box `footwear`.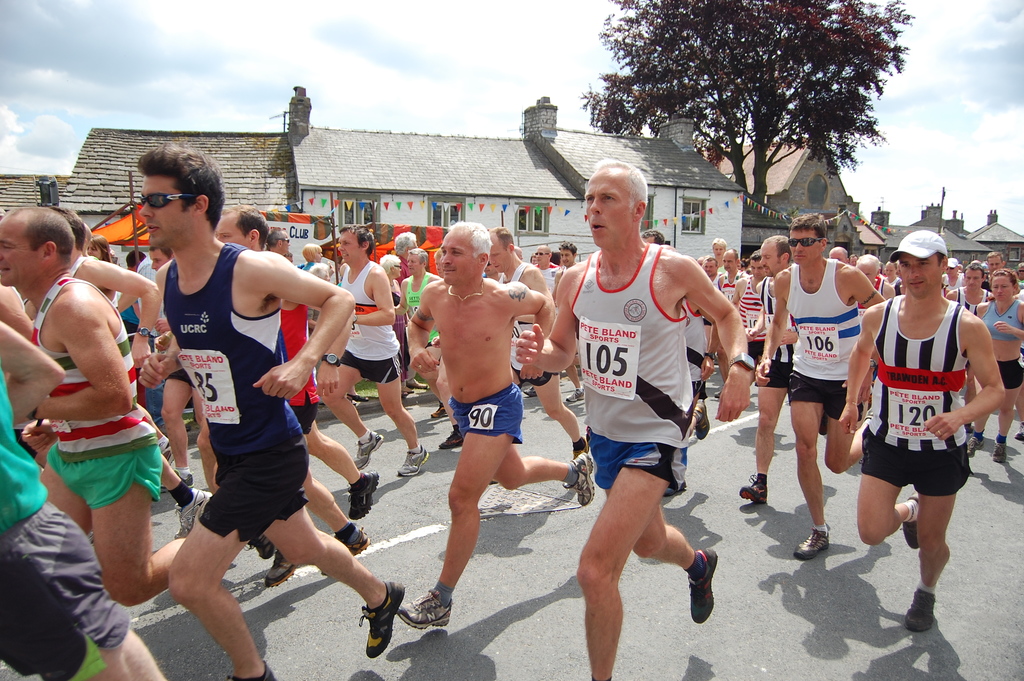
(904, 579, 940, 632).
